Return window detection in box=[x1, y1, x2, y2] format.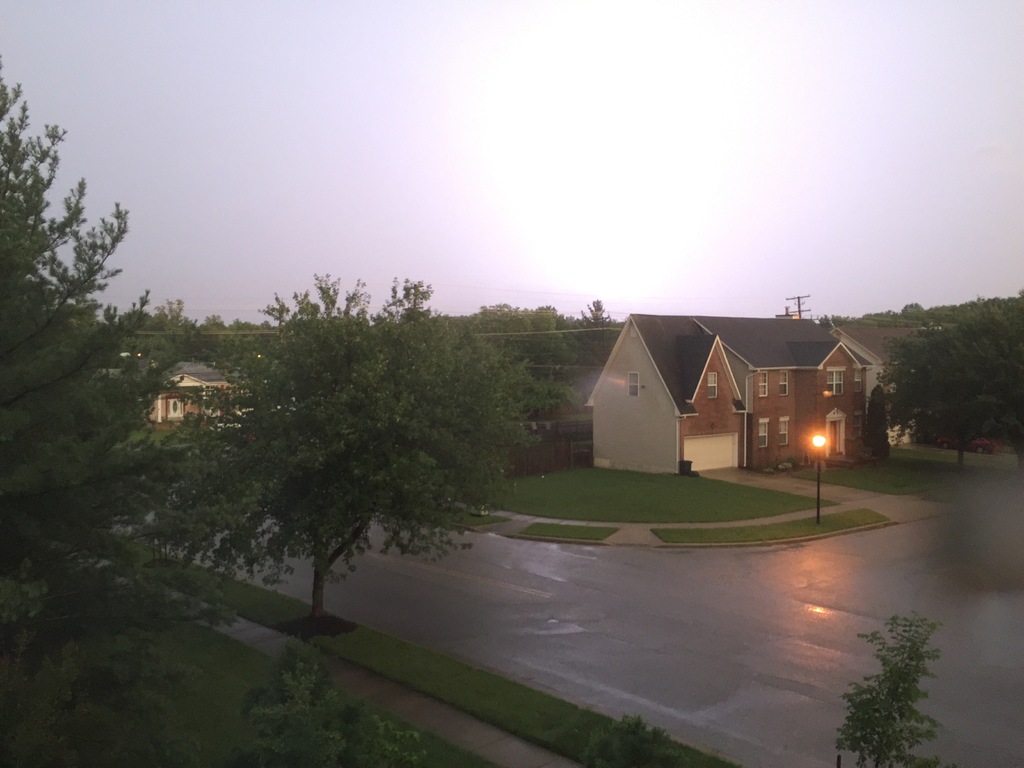
box=[756, 419, 765, 447].
